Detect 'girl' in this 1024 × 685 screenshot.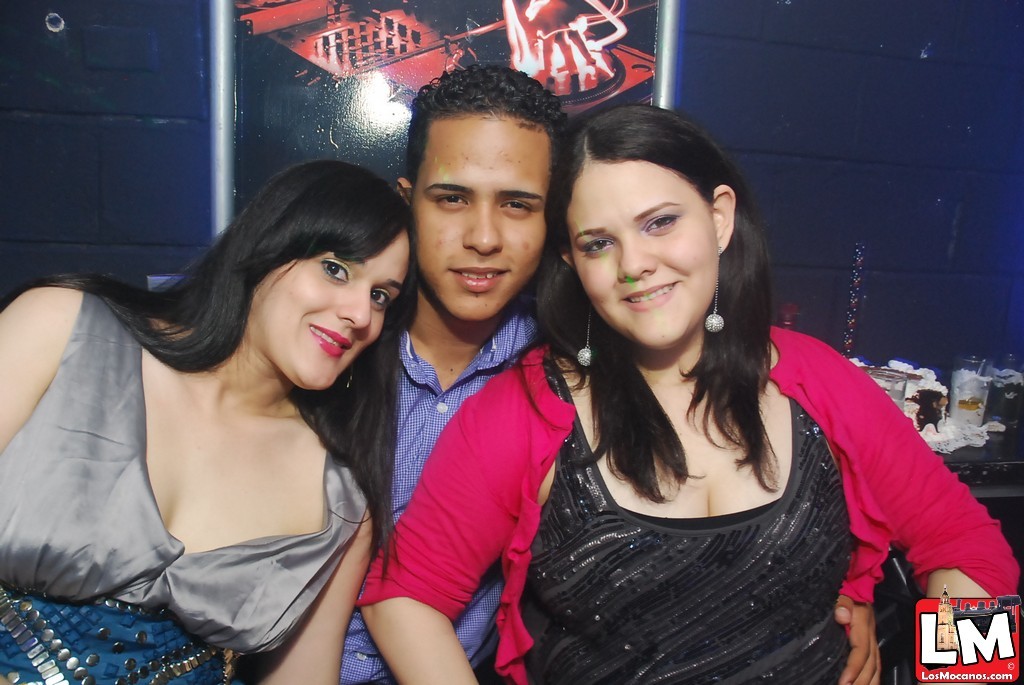
Detection: box(357, 104, 1020, 684).
